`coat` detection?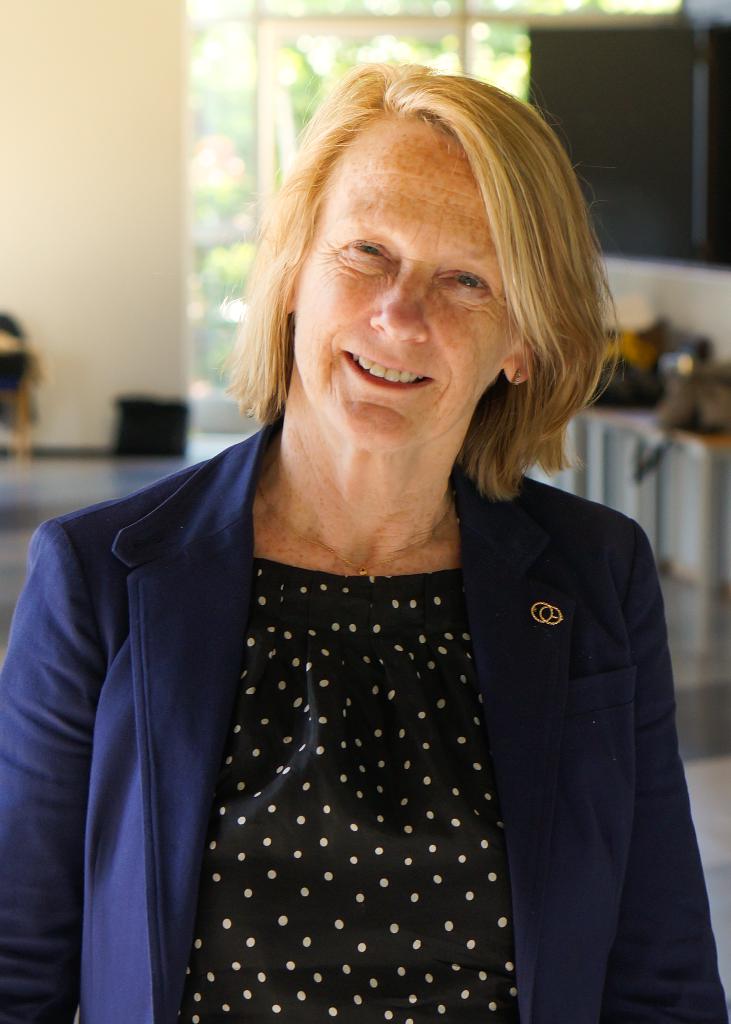
region(39, 272, 696, 1007)
